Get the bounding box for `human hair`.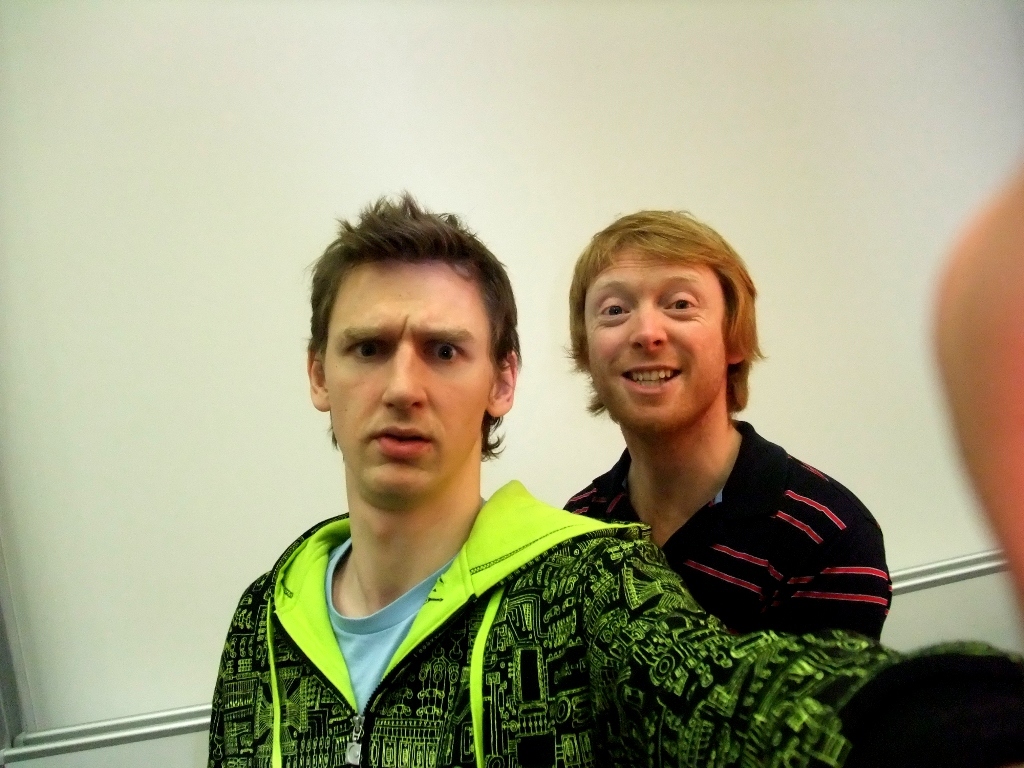
299,192,538,454.
